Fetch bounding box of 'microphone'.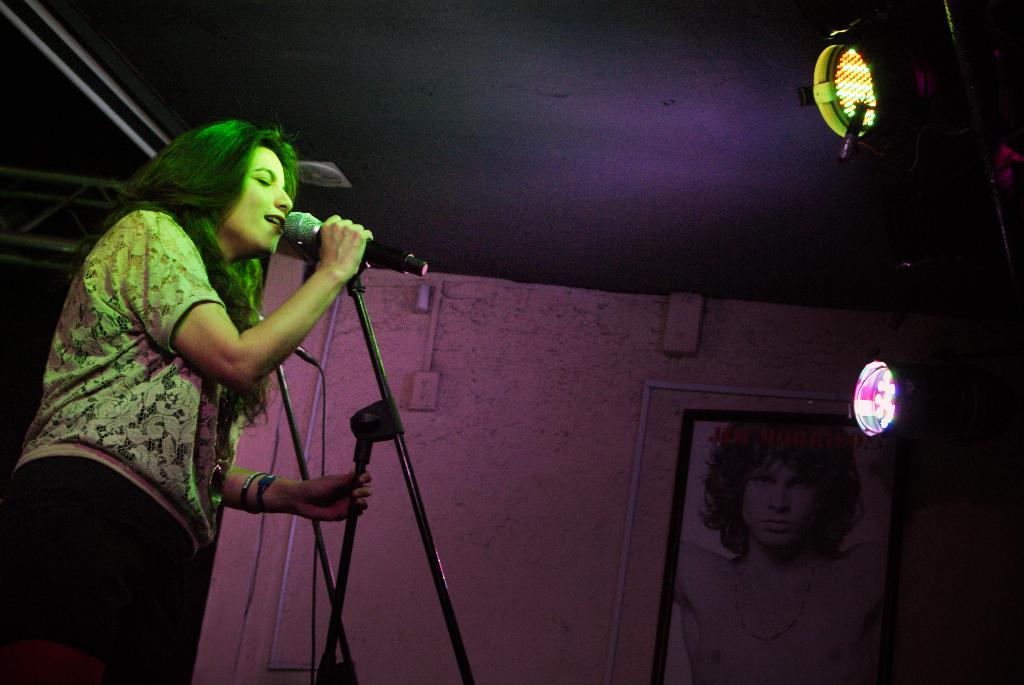
Bbox: 271/206/439/280.
